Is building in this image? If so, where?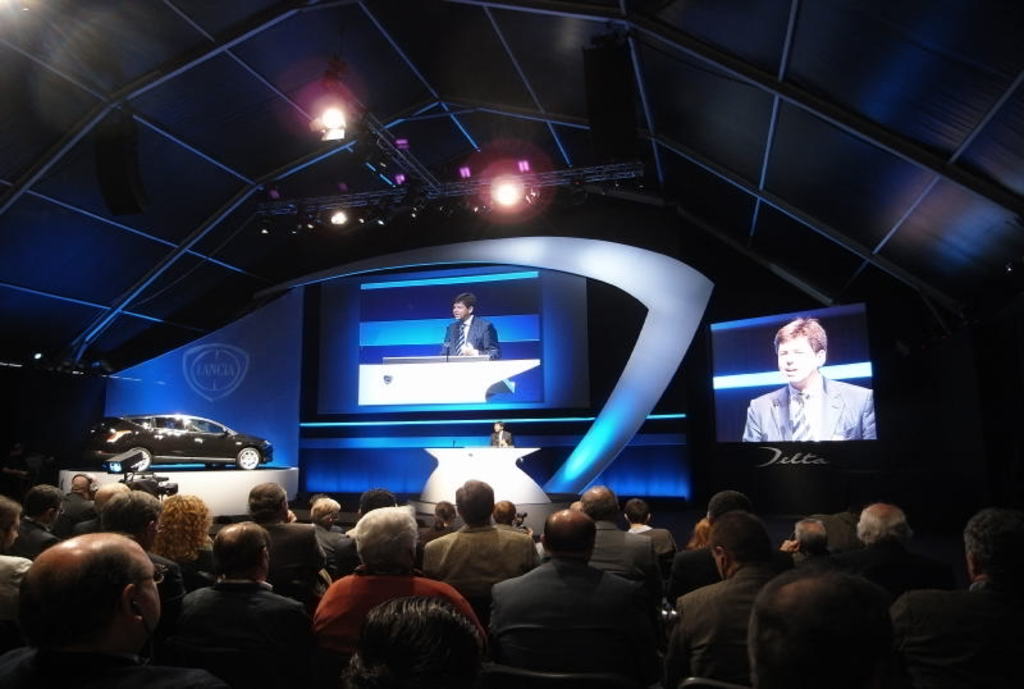
Yes, at Rect(0, 0, 1023, 688).
